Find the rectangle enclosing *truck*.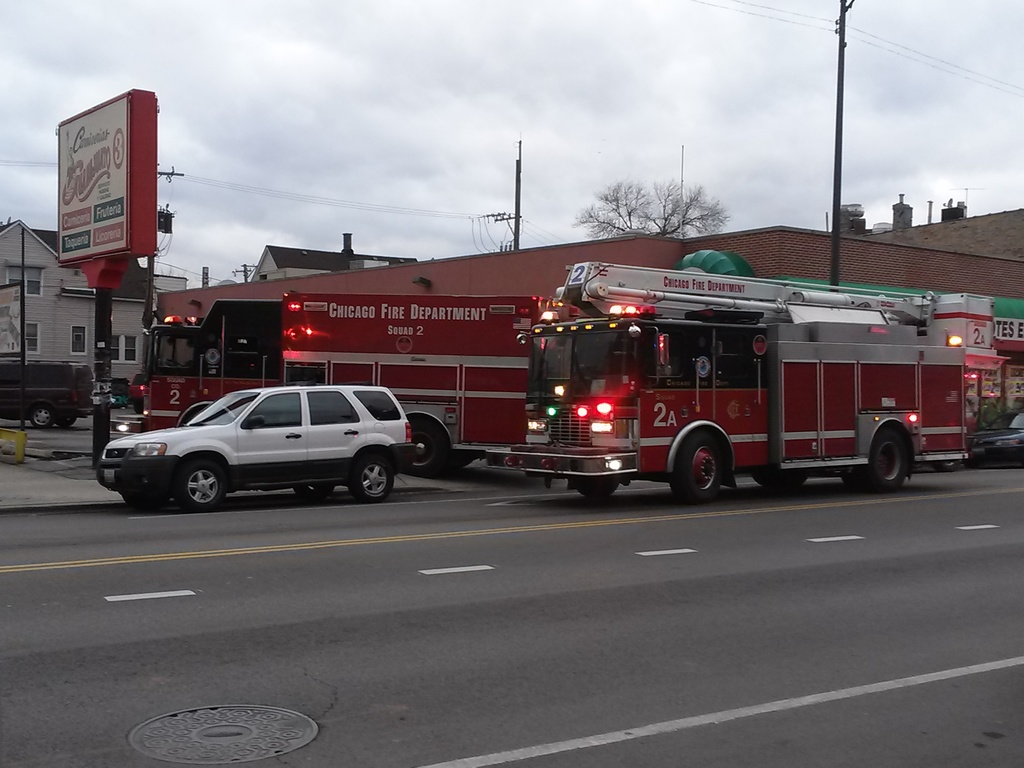
144,290,579,474.
